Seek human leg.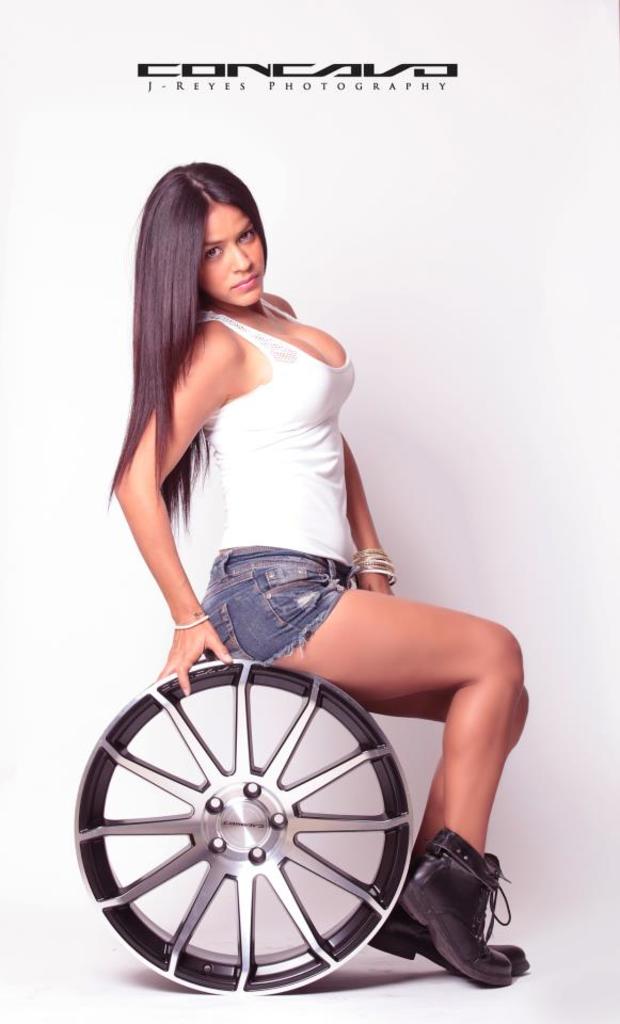
{"left": 361, "top": 679, "right": 534, "bottom": 965}.
